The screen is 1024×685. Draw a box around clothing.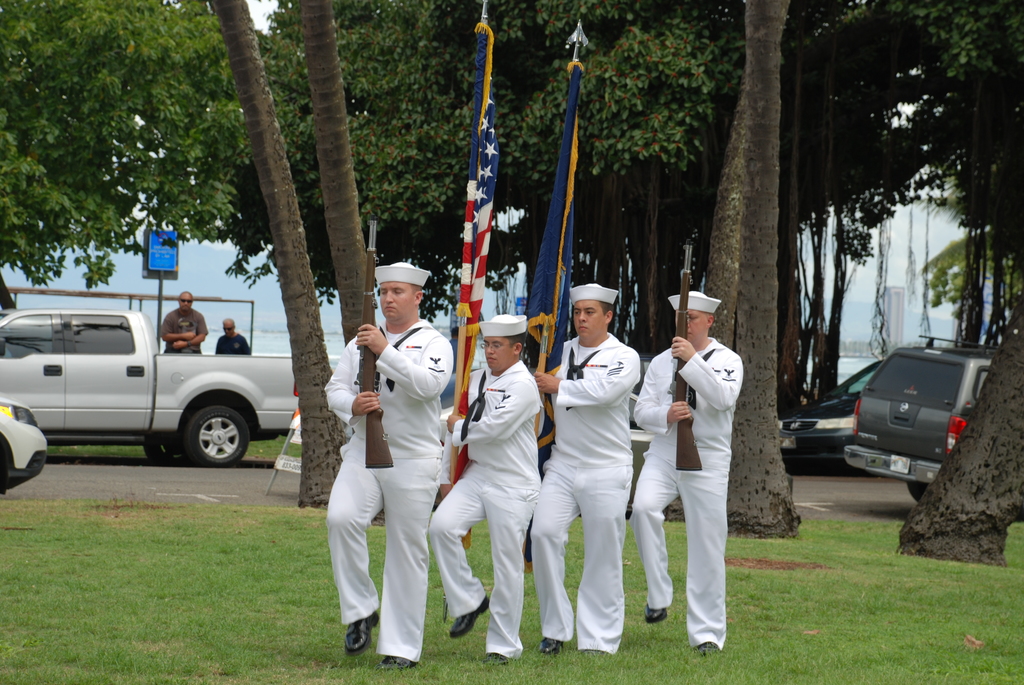
select_region(426, 359, 546, 657).
